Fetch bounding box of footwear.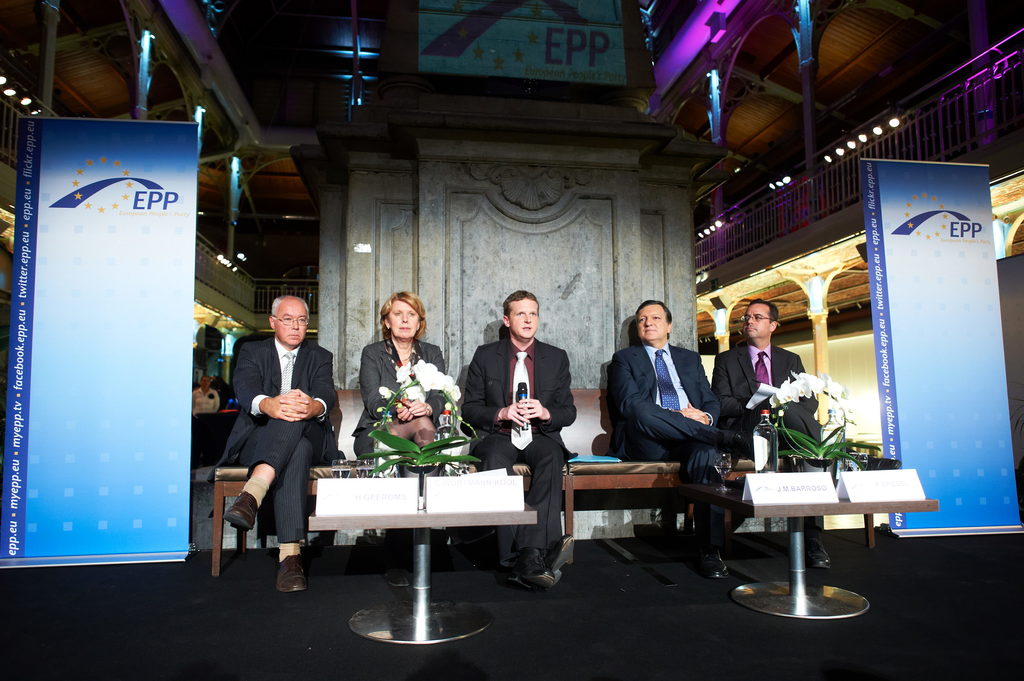
Bbox: locate(806, 538, 832, 568).
